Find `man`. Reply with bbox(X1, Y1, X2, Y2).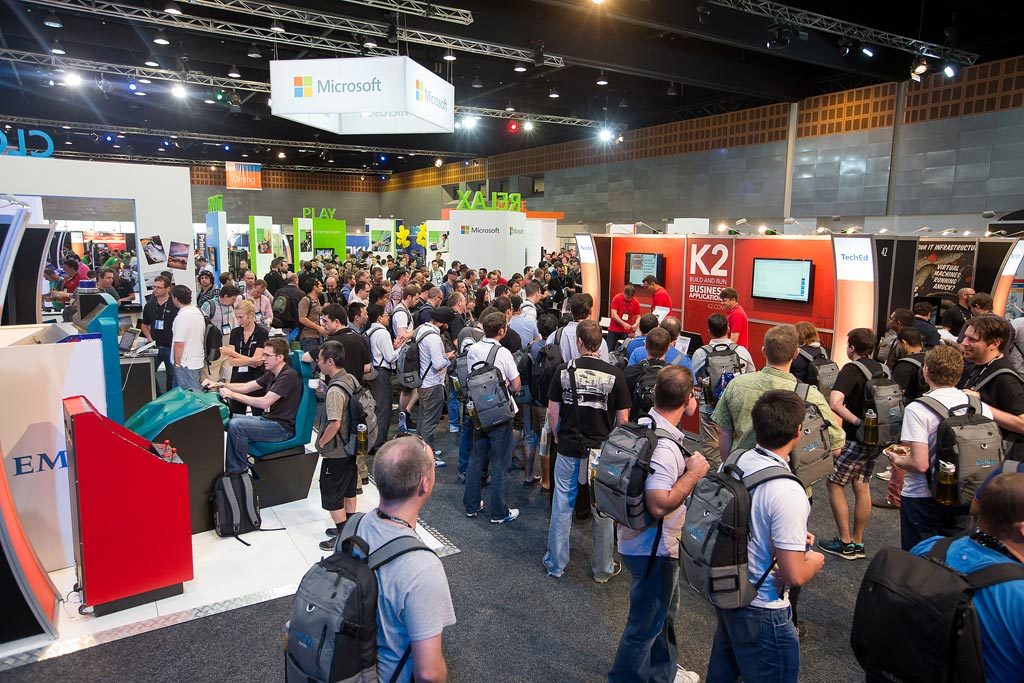
bbox(642, 273, 672, 327).
